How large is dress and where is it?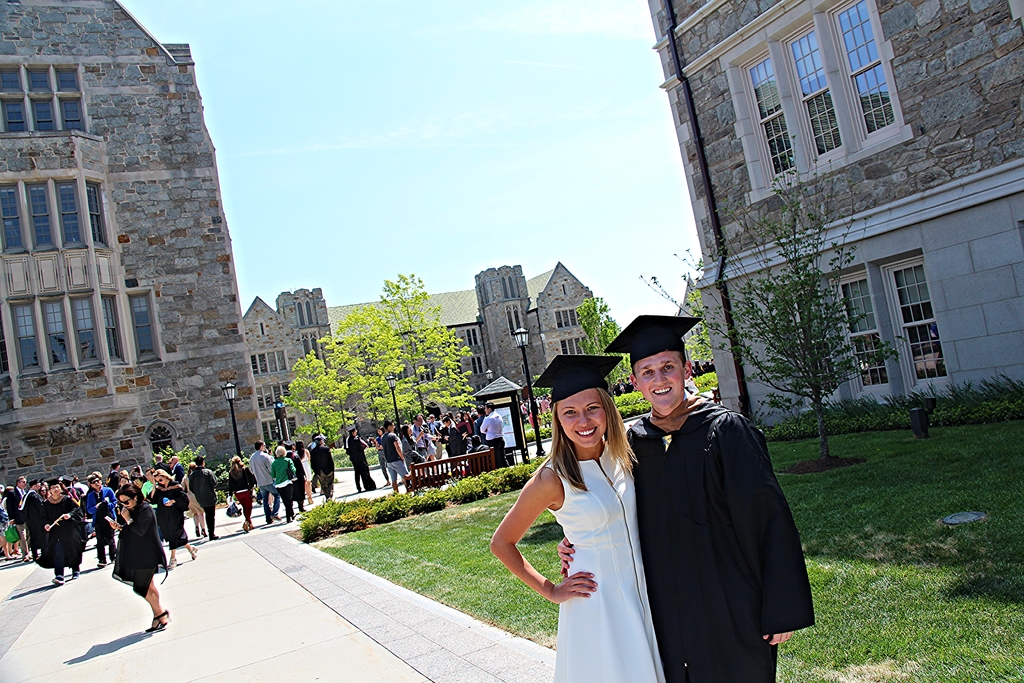
Bounding box: detection(113, 498, 168, 598).
